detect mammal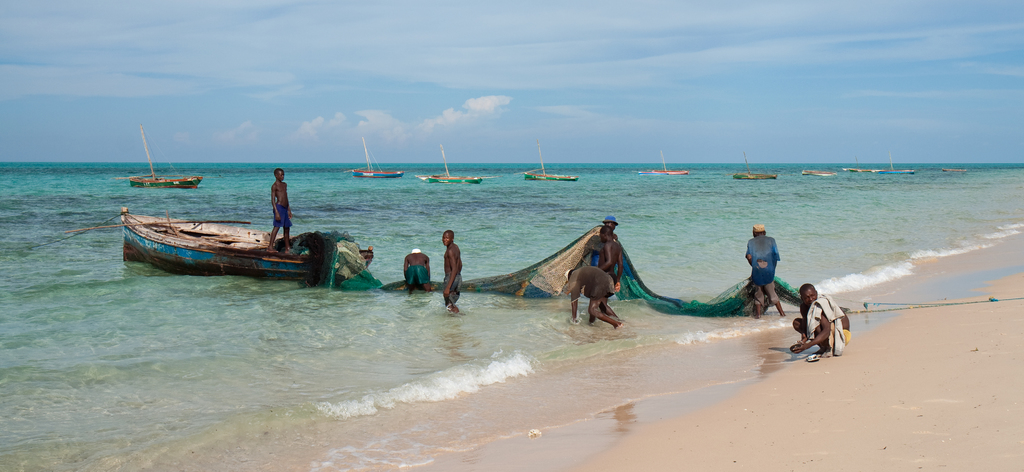
l=268, t=168, r=295, b=252
